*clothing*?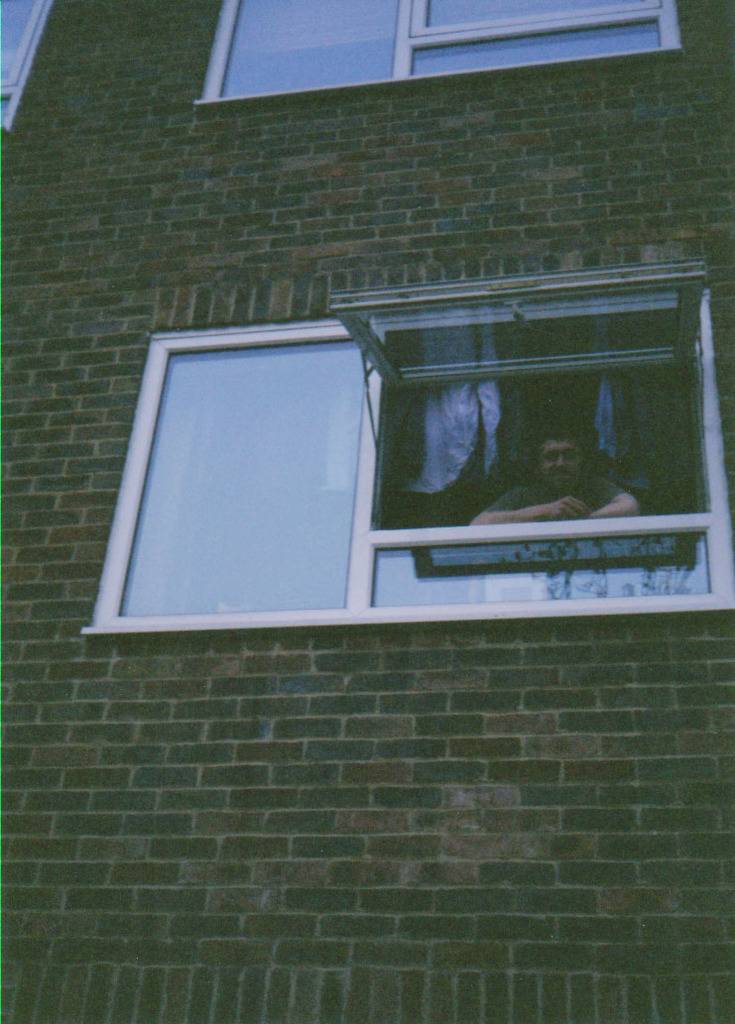
(589, 362, 681, 486)
